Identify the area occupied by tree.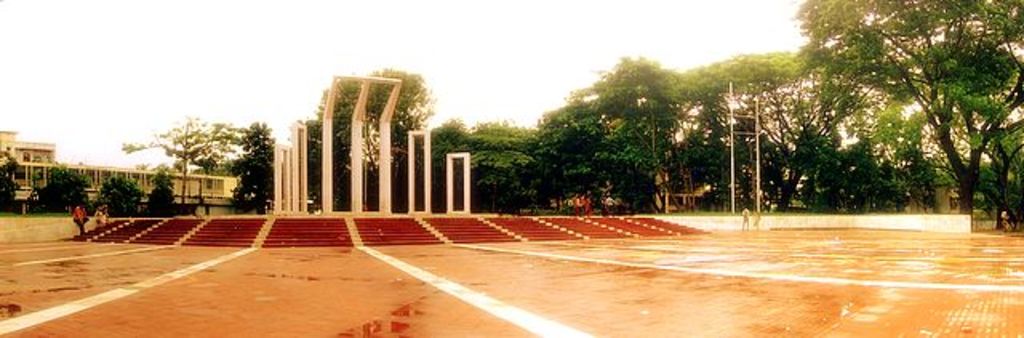
Area: (0,159,18,208).
